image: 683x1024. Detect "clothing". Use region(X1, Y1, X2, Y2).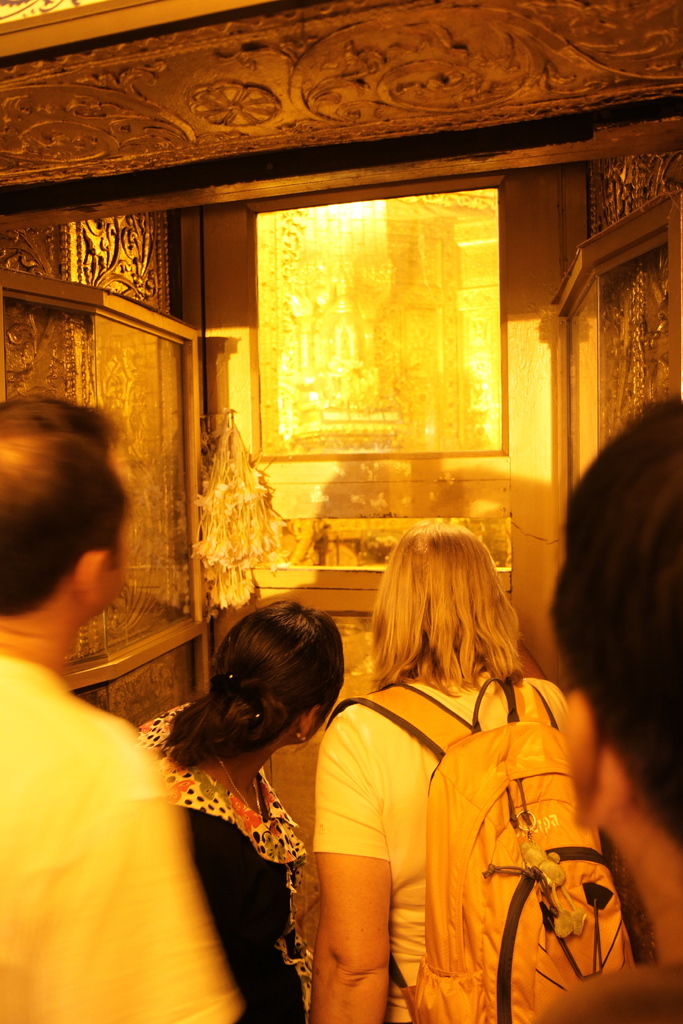
region(144, 687, 323, 1023).
